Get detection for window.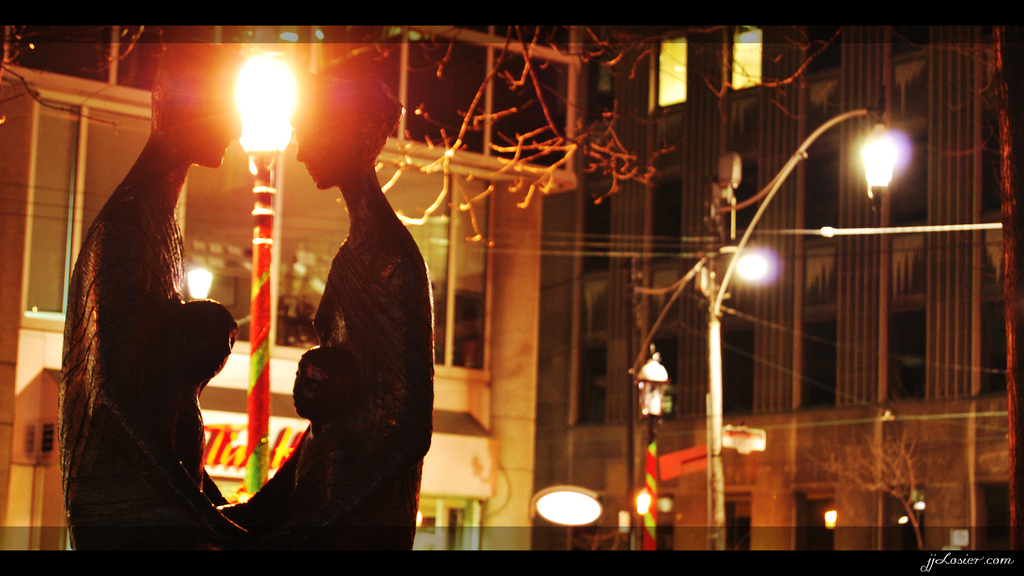
Detection: crop(719, 324, 753, 416).
